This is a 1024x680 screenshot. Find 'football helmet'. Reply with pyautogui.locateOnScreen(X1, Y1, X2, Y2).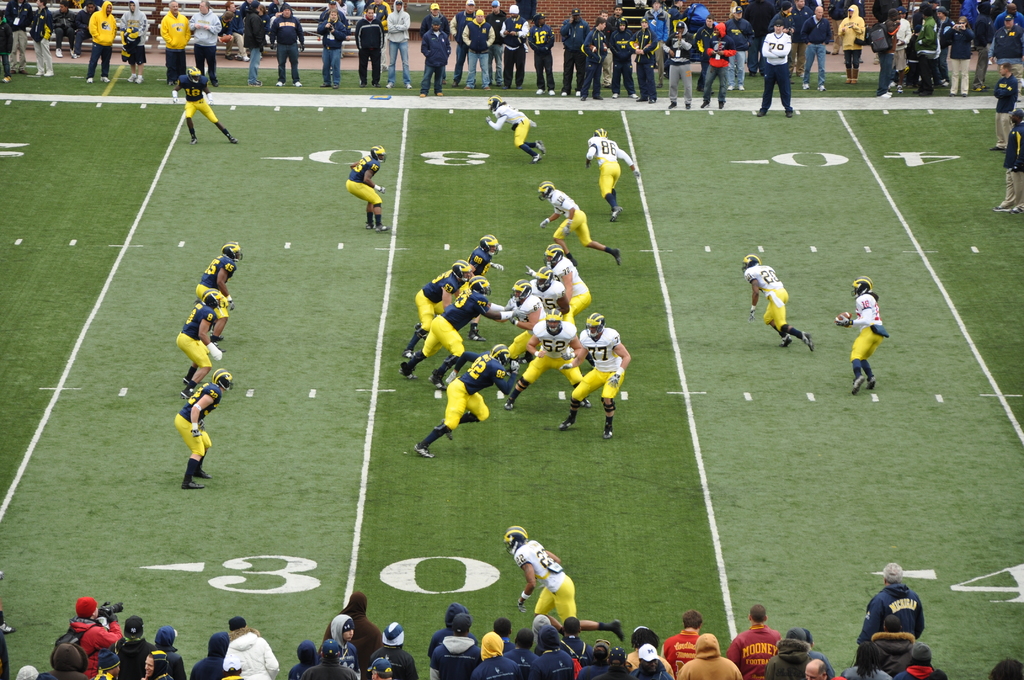
pyautogui.locateOnScreen(541, 179, 554, 203).
